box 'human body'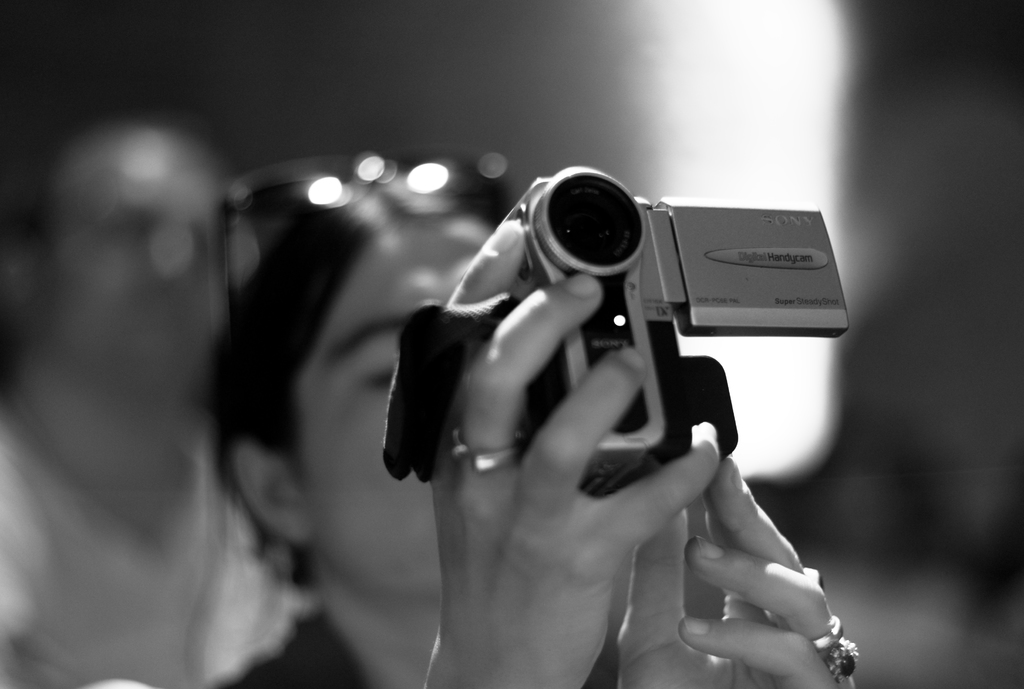
locate(221, 154, 856, 688)
